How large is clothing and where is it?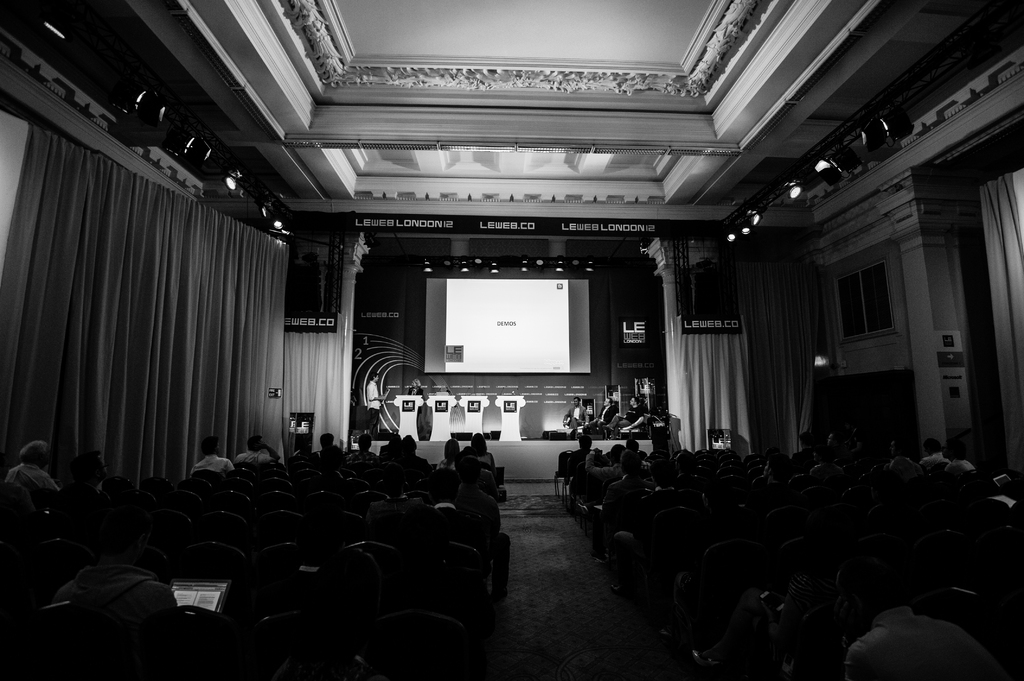
Bounding box: locate(621, 396, 644, 437).
